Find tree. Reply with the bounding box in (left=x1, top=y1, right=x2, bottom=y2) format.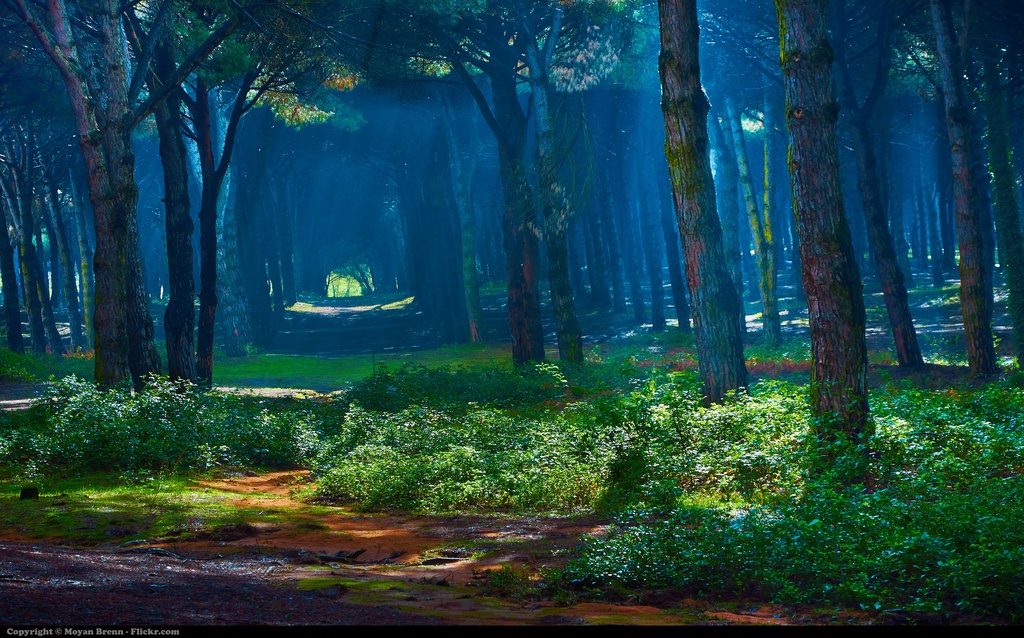
(left=37, top=0, right=234, bottom=368).
